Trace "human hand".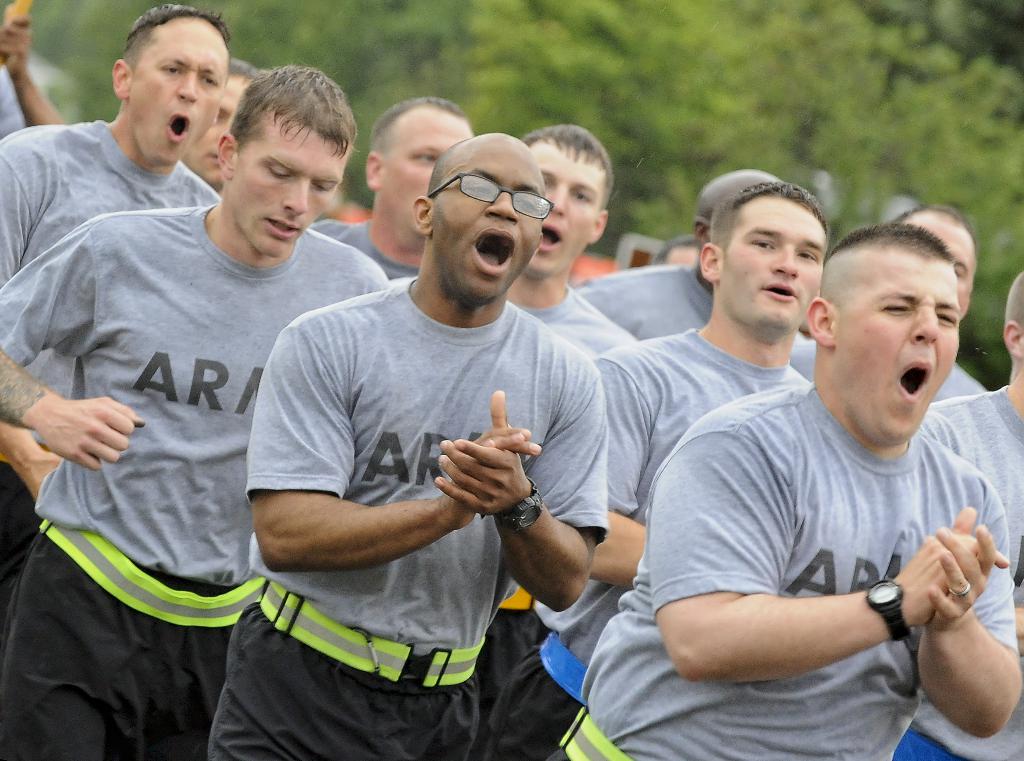
Traced to {"x1": 440, "y1": 423, "x2": 543, "y2": 528}.
